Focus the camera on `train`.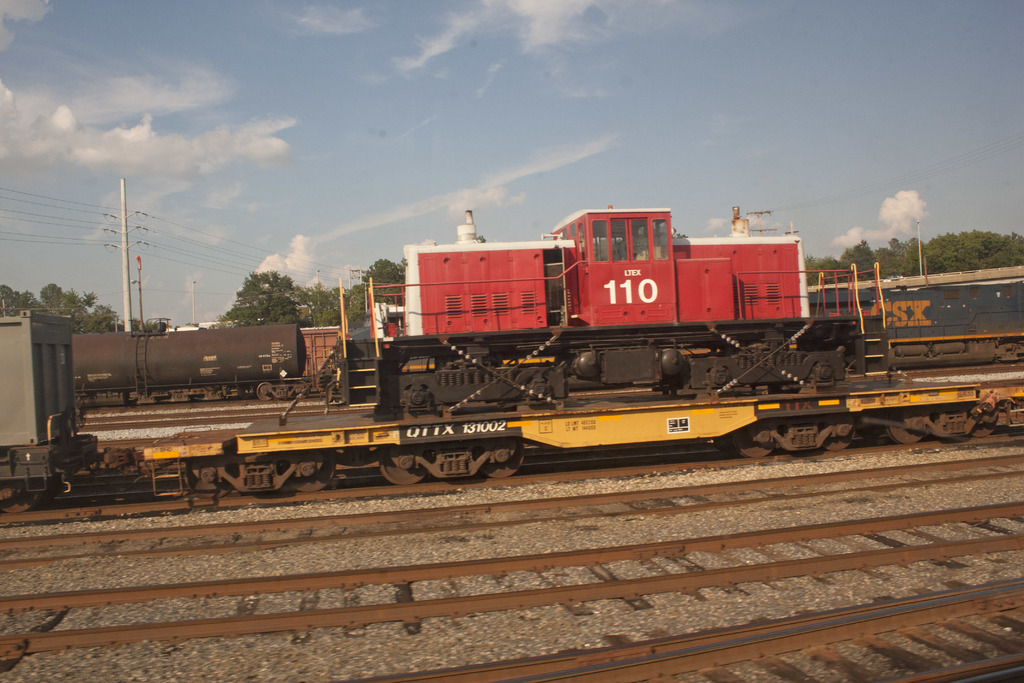
Focus region: bbox=[73, 277, 1021, 403].
